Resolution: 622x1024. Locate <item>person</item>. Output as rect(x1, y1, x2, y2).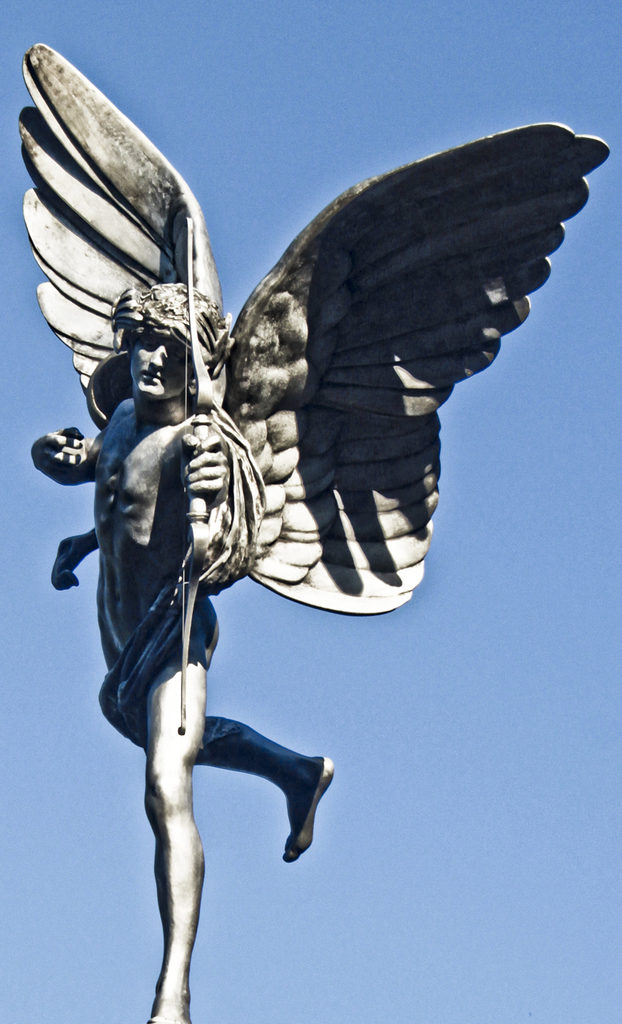
rect(52, 280, 335, 1023).
